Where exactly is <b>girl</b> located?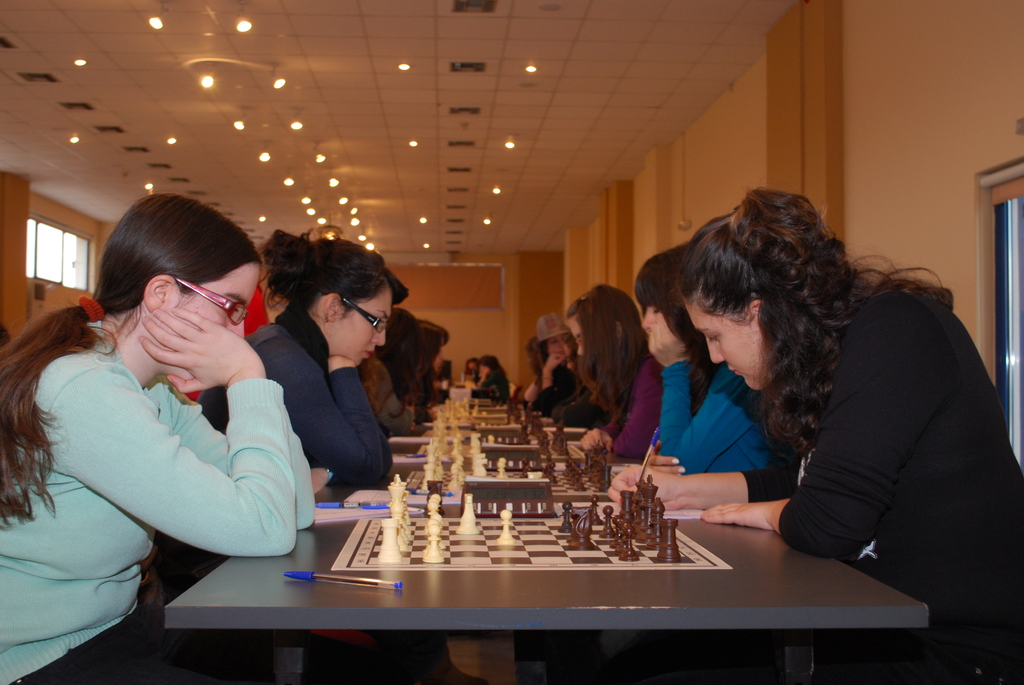
Its bounding box is 471/352/513/397.
